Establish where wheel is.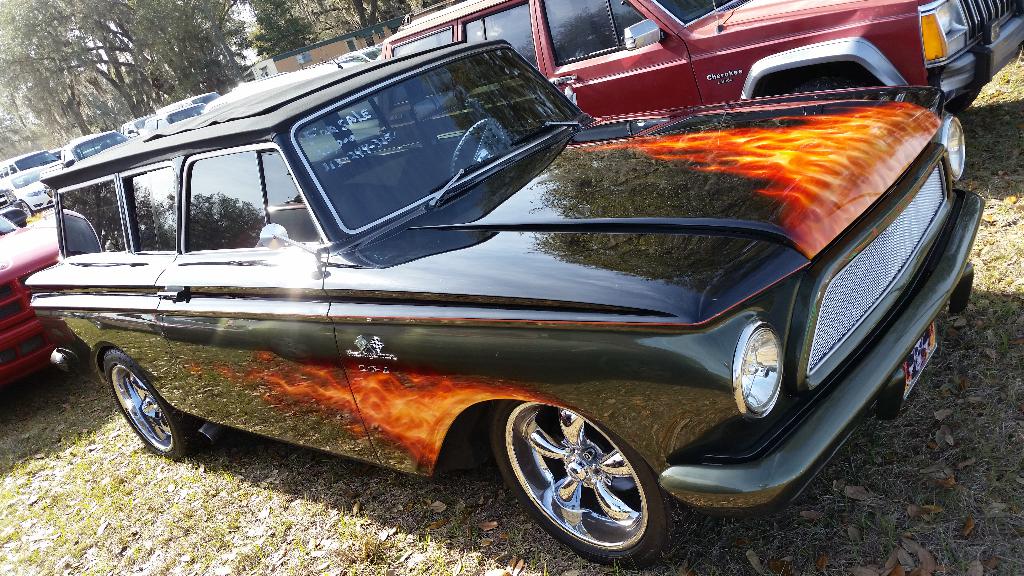
Established at region(449, 113, 508, 179).
